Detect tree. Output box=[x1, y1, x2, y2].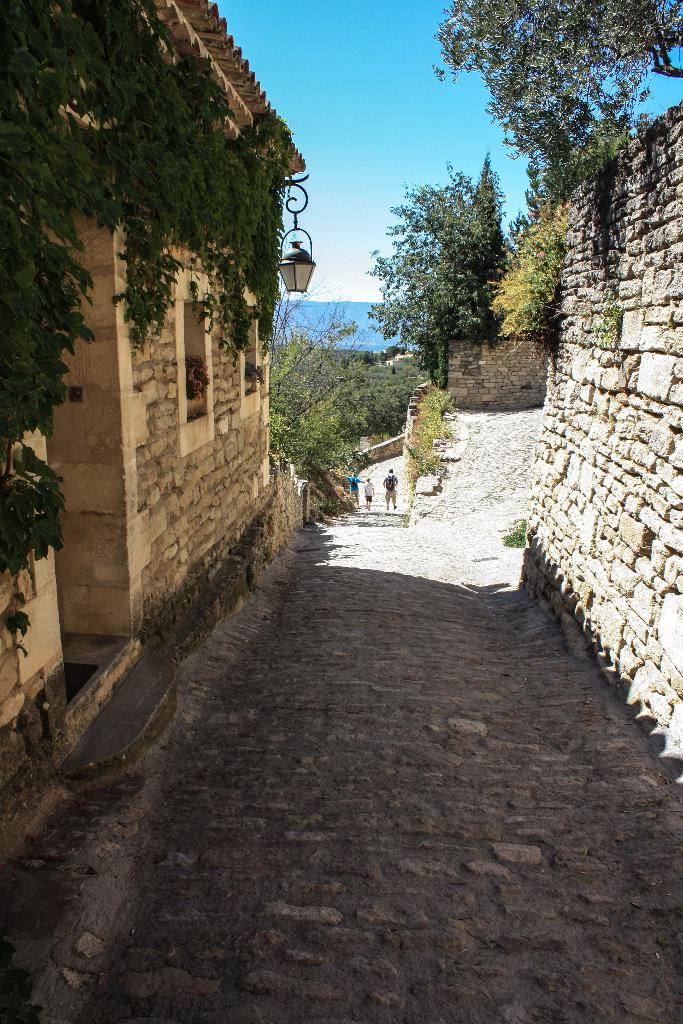
box=[429, 0, 682, 211].
